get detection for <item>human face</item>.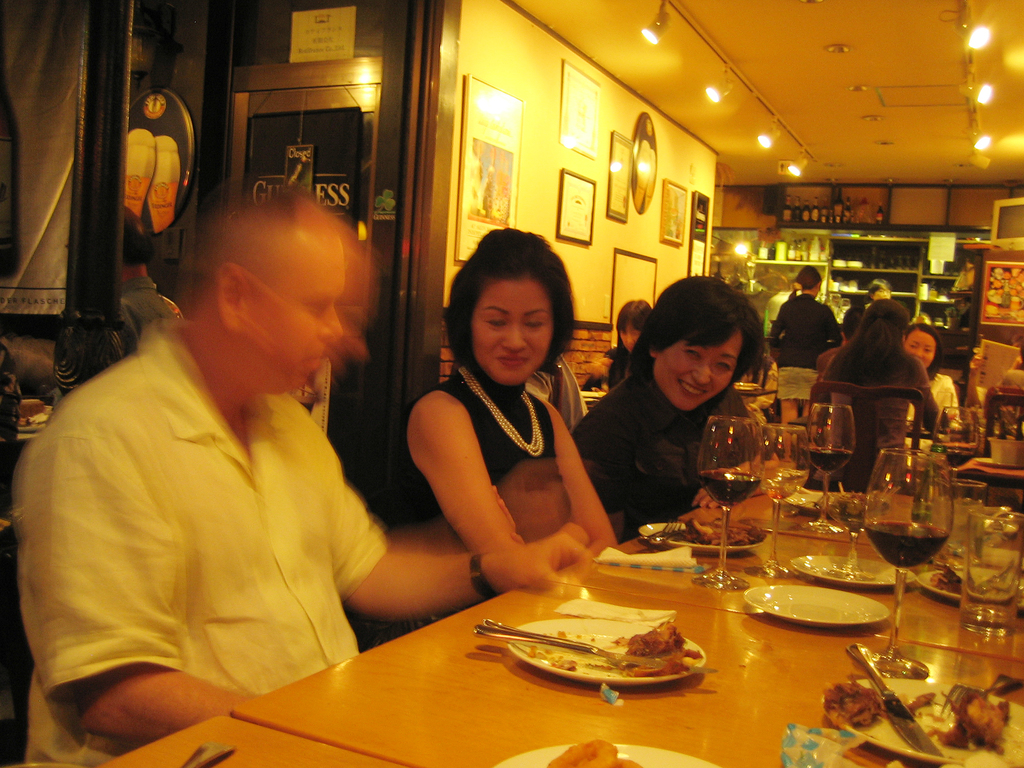
Detection: (479,276,547,383).
